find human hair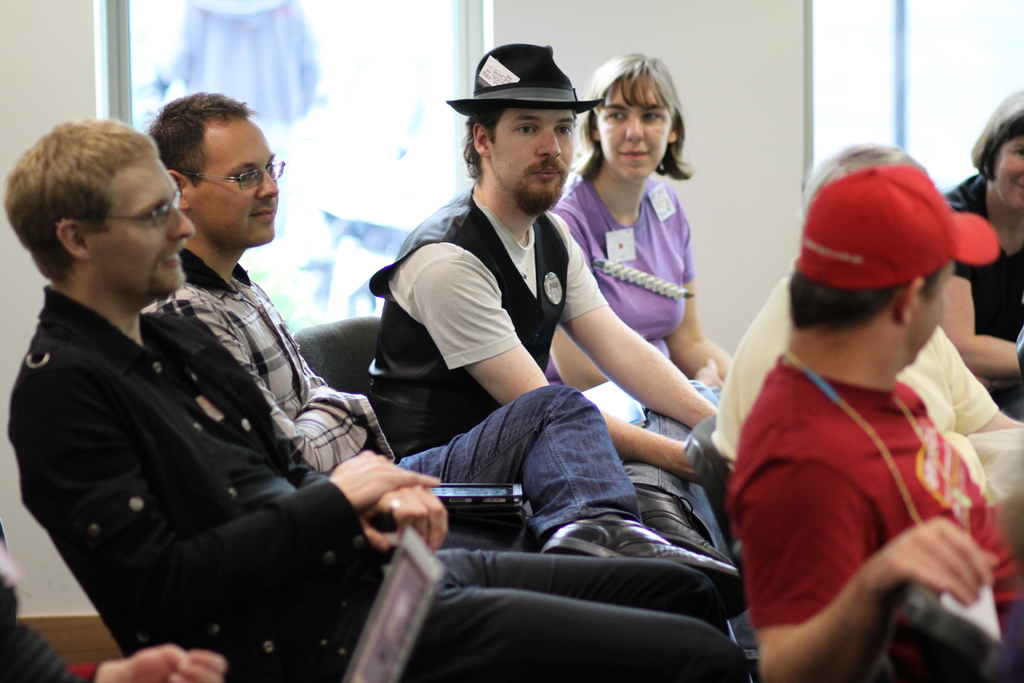
pyautogui.locateOnScreen(803, 143, 931, 217)
